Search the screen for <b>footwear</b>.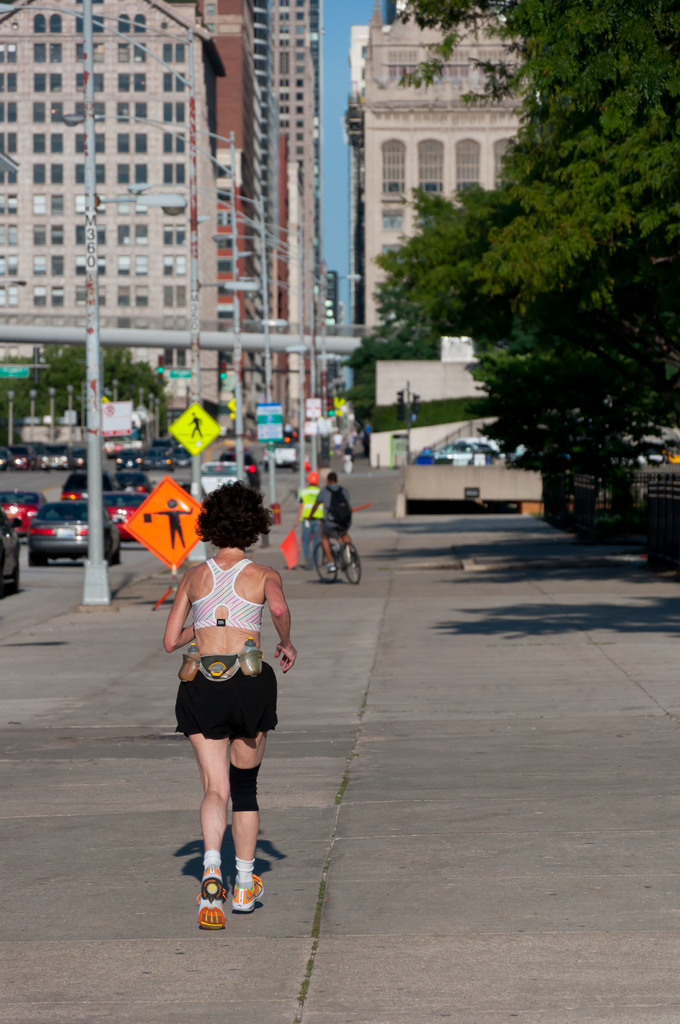
Found at locate(229, 876, 267, 915).
